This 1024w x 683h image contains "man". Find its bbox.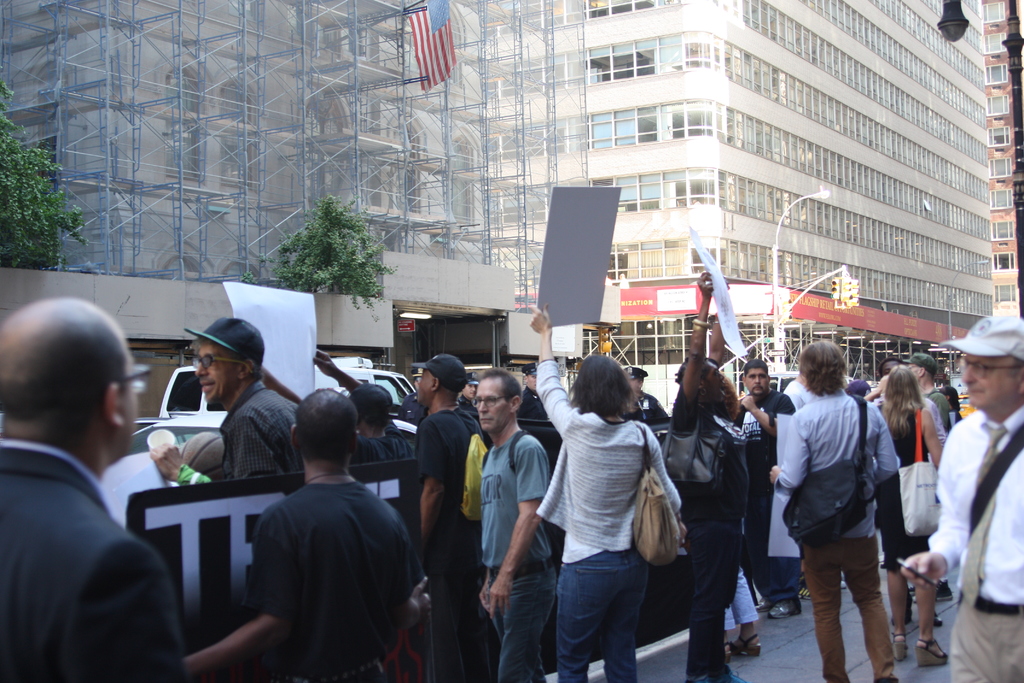
{"x1": 692, "y1": 361, "x2": 835, "y2": 624}.
